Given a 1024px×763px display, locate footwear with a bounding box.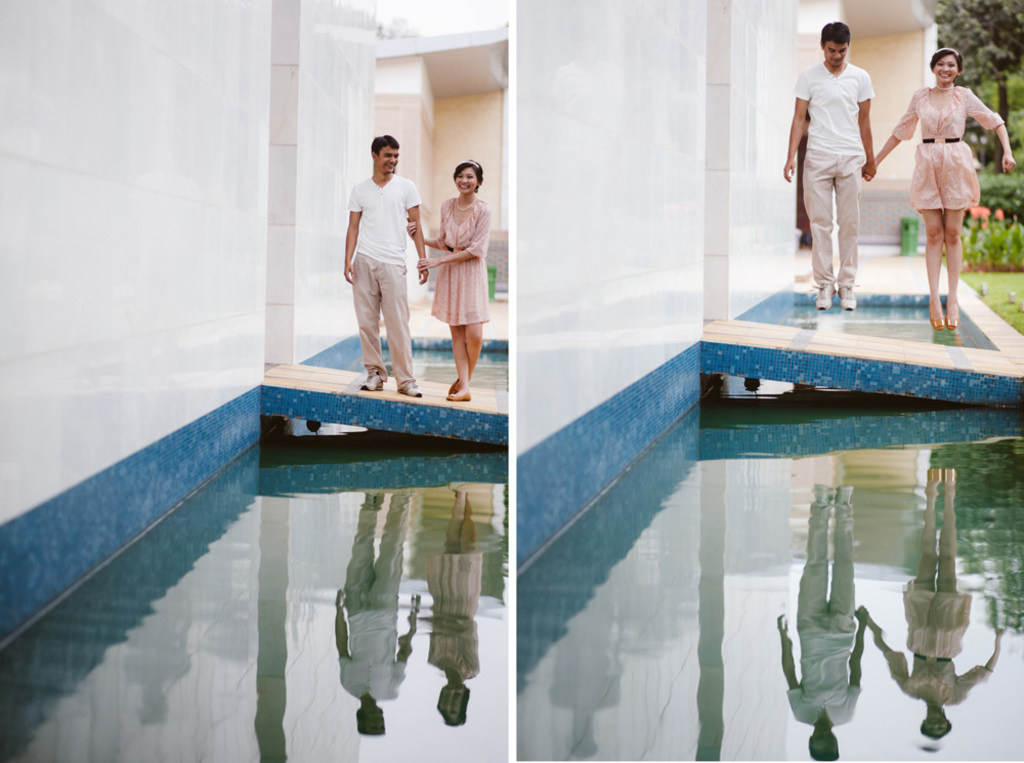
Located: {"x1": 836, "y1": 280, "x2": 858, "y2": 313}.
